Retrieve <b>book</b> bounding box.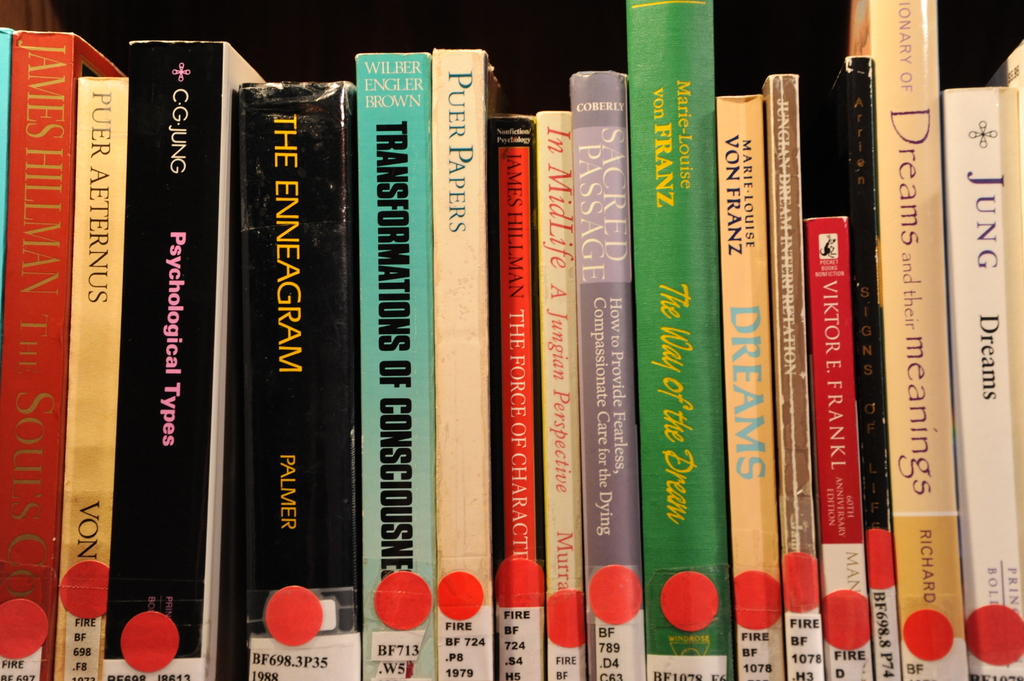
Bounding box: 766/70/829/680.
